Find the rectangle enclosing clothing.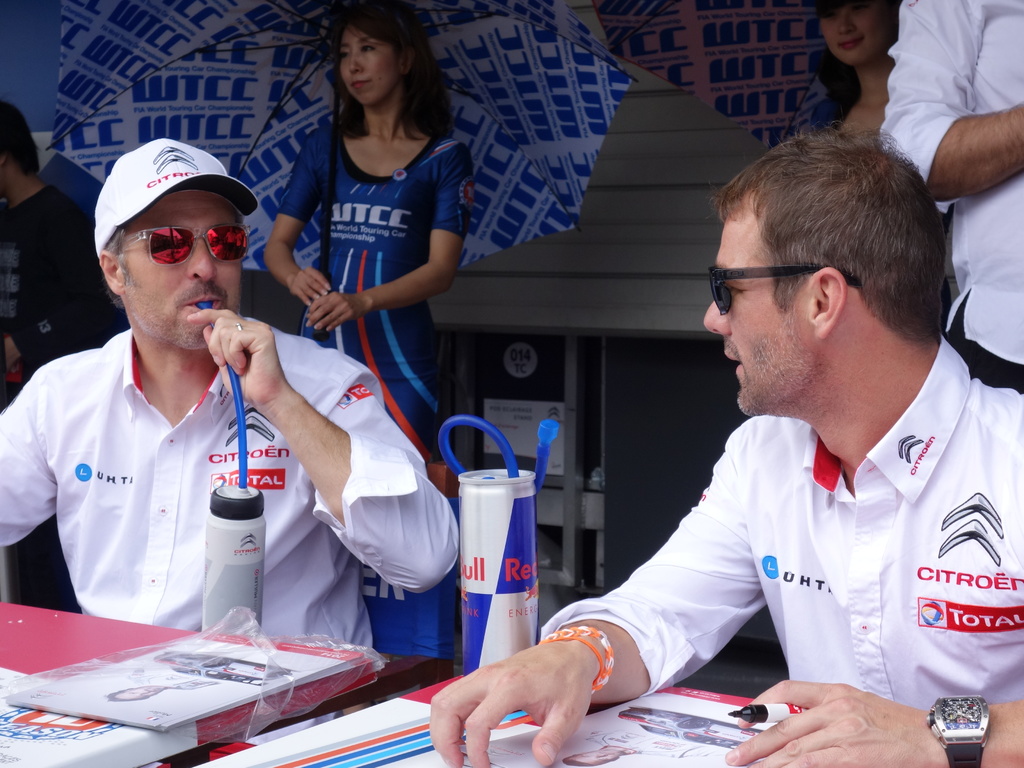
125:656:207:691.
